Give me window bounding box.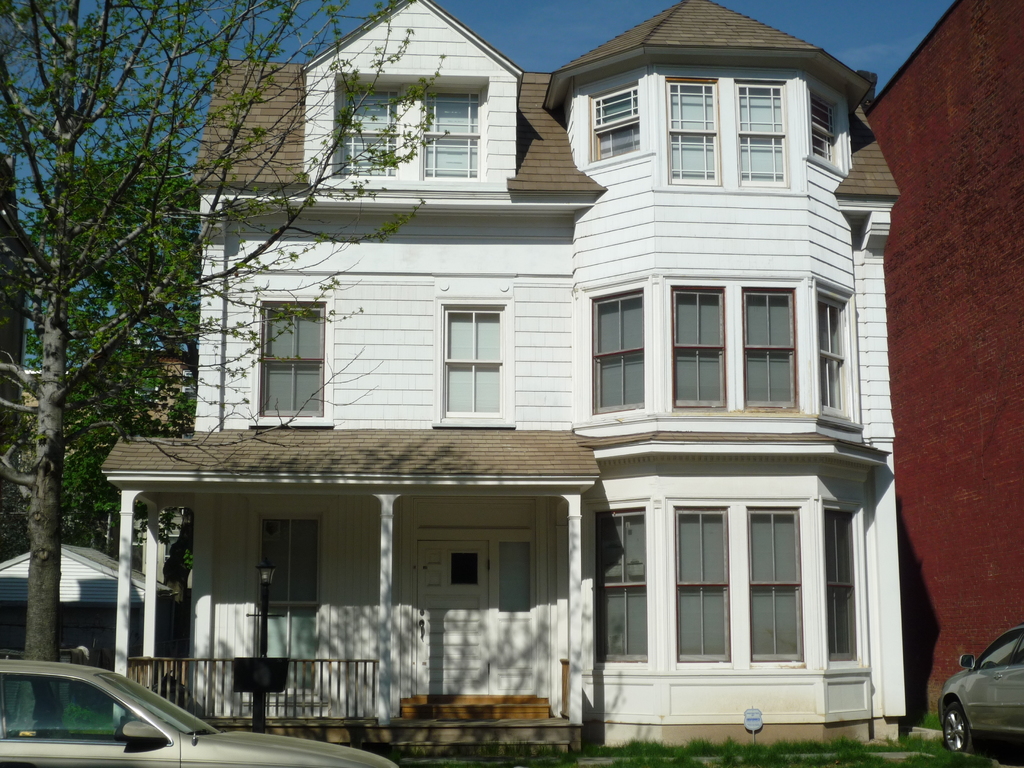
672,290,725,419.
